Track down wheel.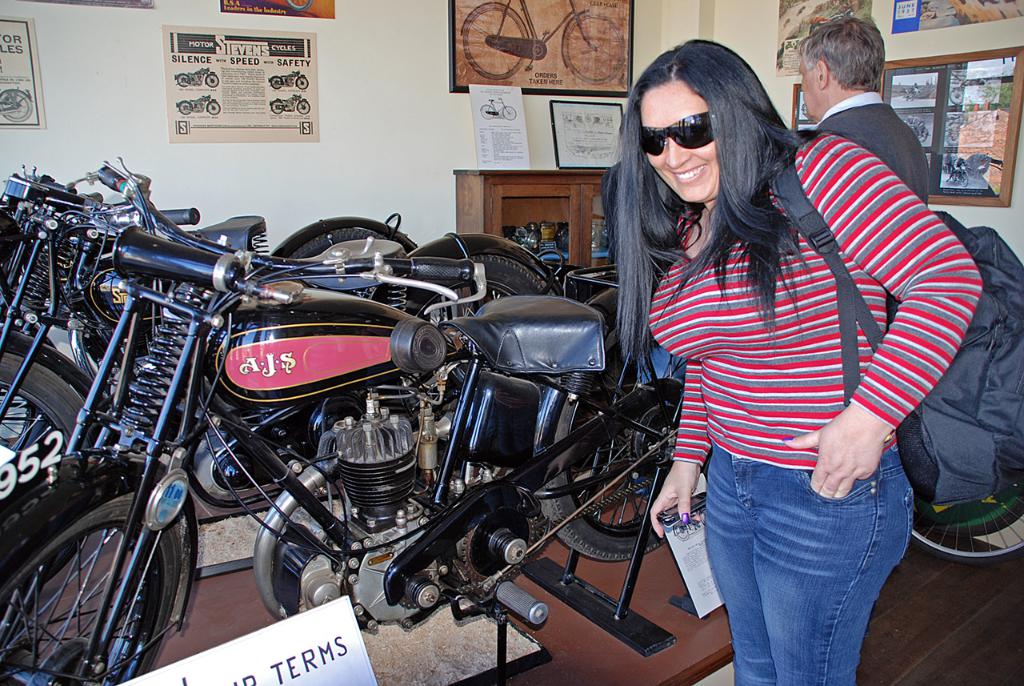
Tracked to detection(0, 358, 108, 499).
